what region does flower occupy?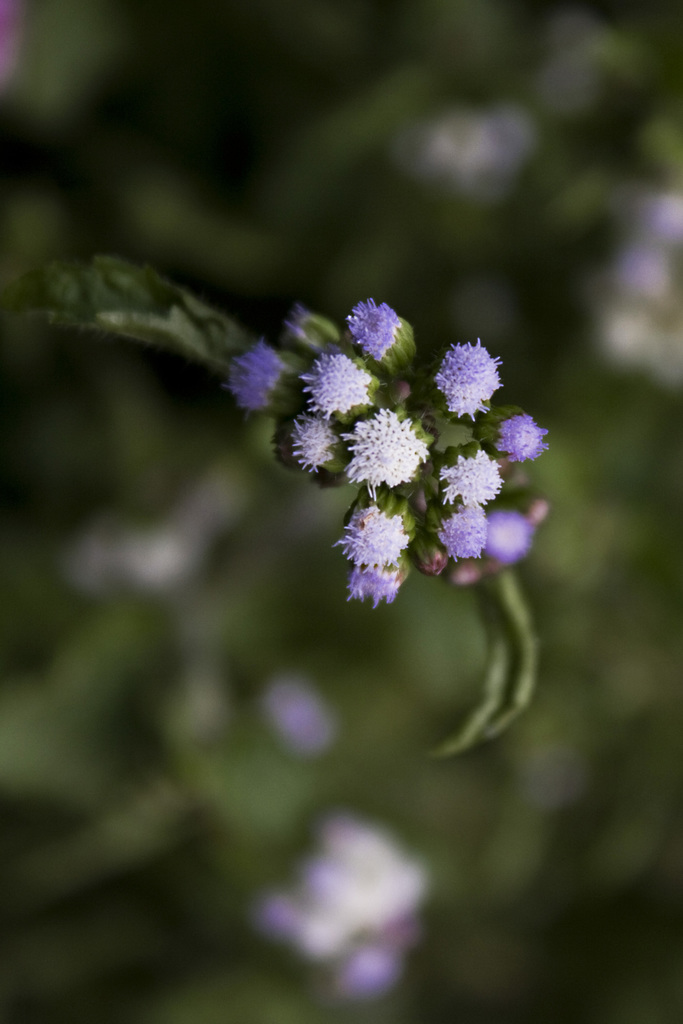
bbox(447, 436, 502, 500).
